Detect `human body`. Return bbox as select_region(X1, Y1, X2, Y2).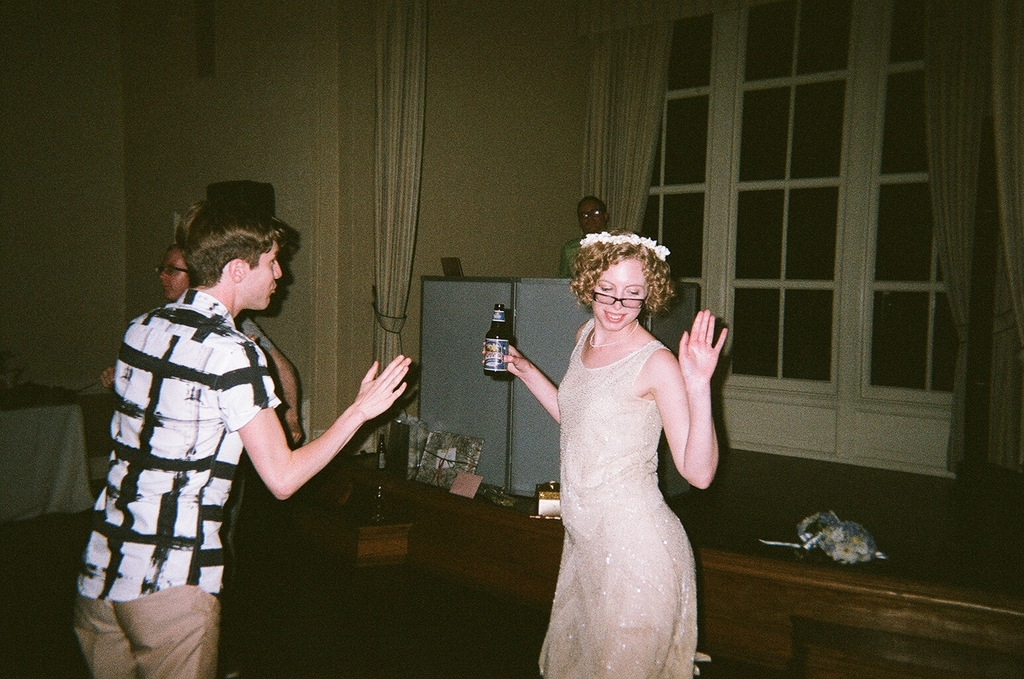
select_region(506, 220, 738, 647).
